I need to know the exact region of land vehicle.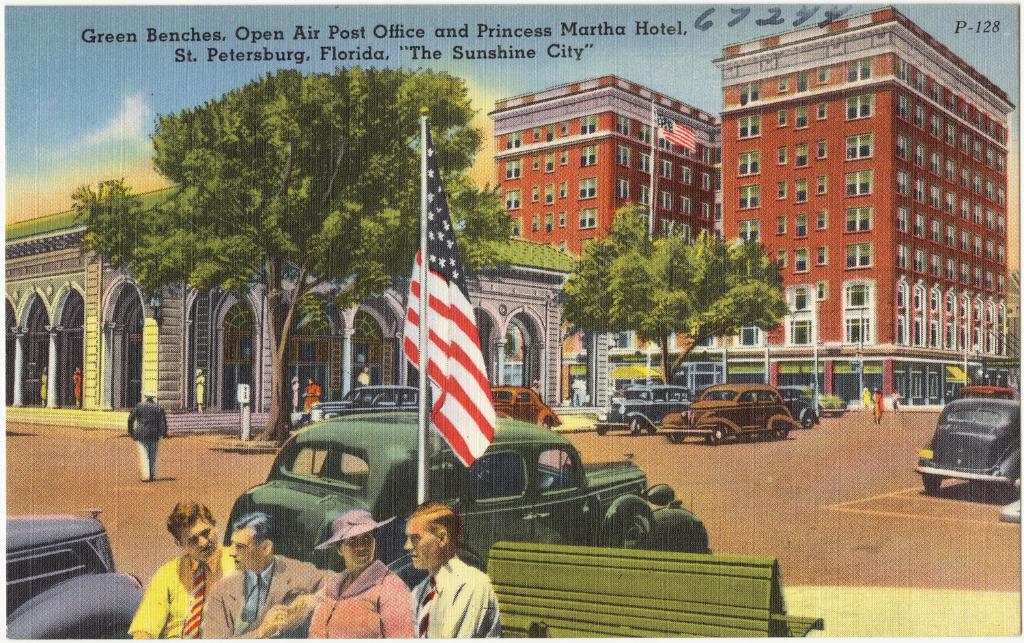
Region: bbox=[657, 380, 798, 447].
